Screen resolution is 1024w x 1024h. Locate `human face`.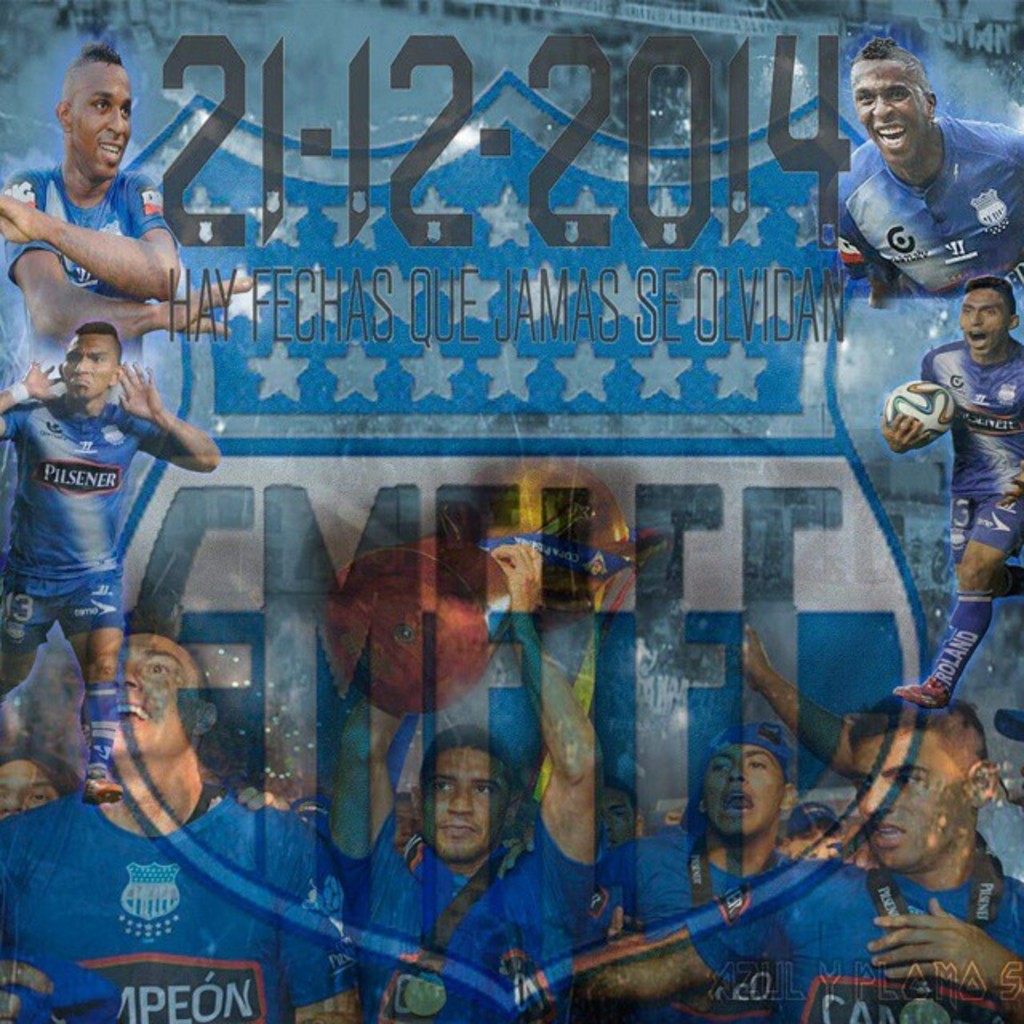
861/734/965/867.
